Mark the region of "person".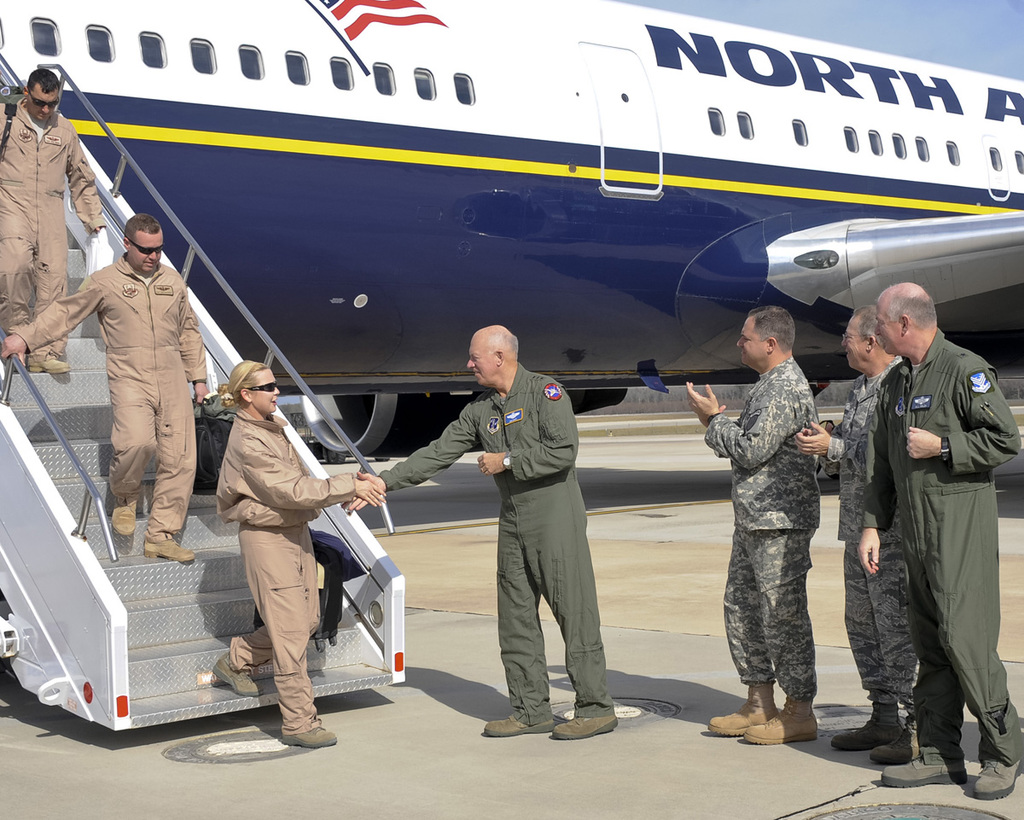
Region: 856, 283, 1023, 807.
